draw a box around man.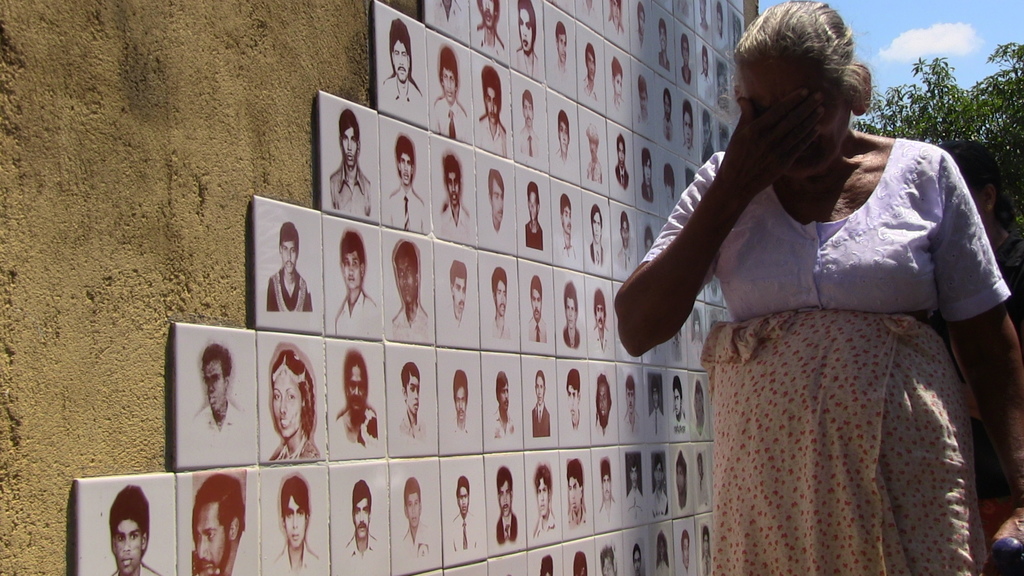
region(104, 490, 158, 575).
